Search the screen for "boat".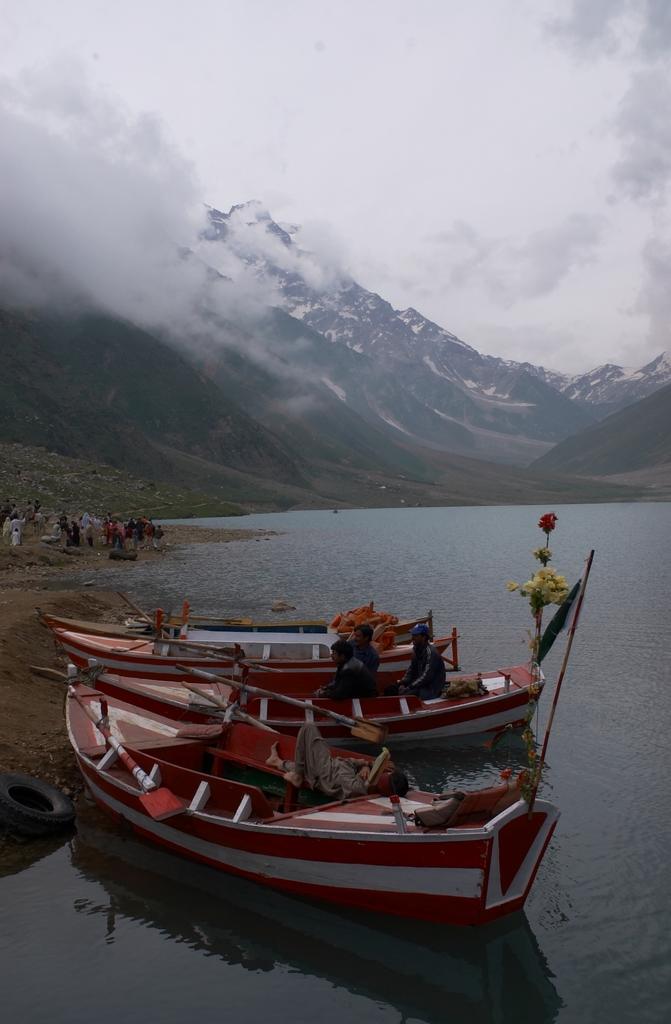
Found at [94,654,560,774].
